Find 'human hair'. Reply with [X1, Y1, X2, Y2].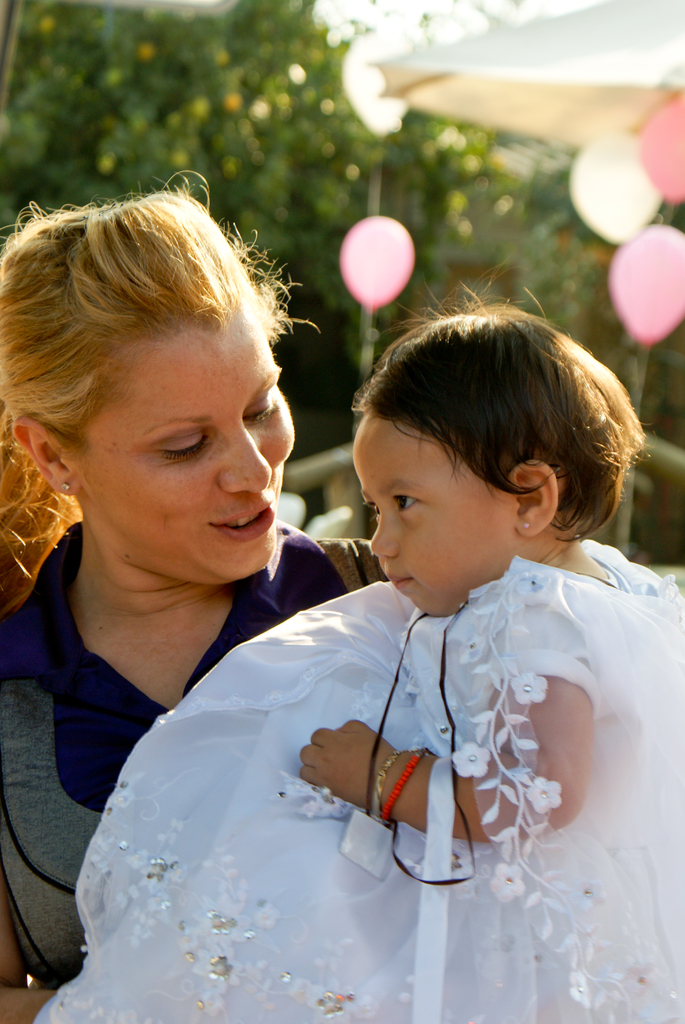
[0, 171, 317, 554].
